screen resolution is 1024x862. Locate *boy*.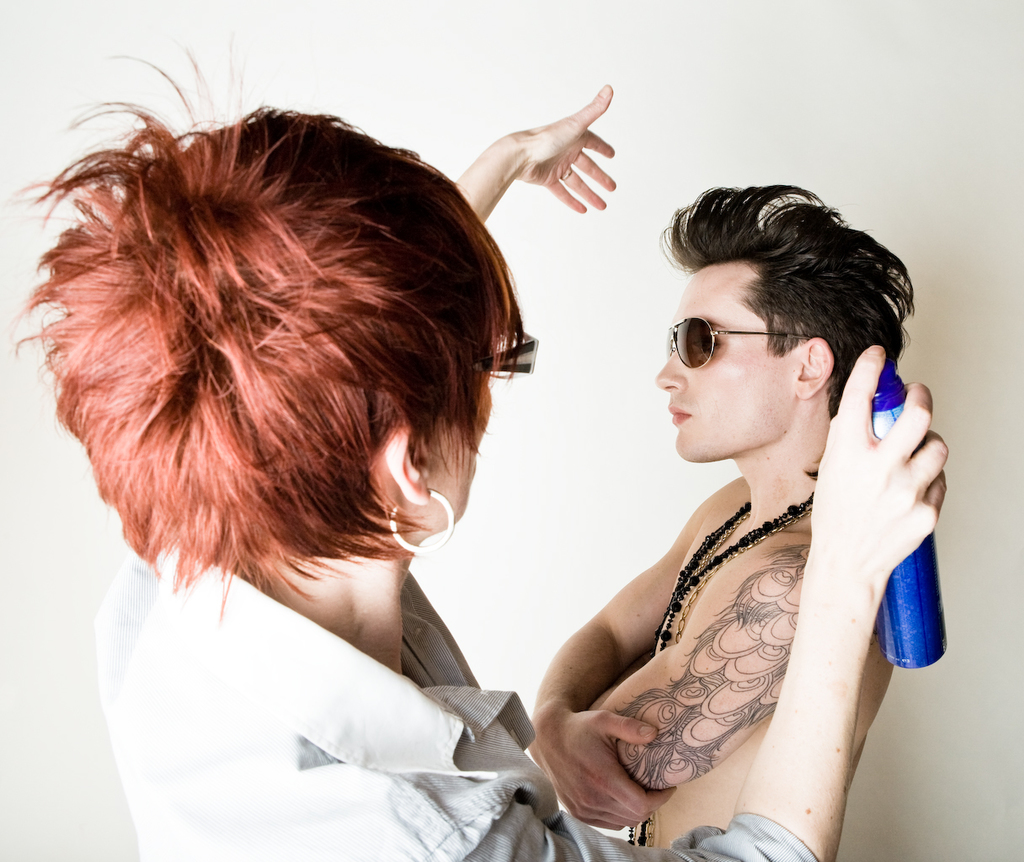
528:176:915:856.
